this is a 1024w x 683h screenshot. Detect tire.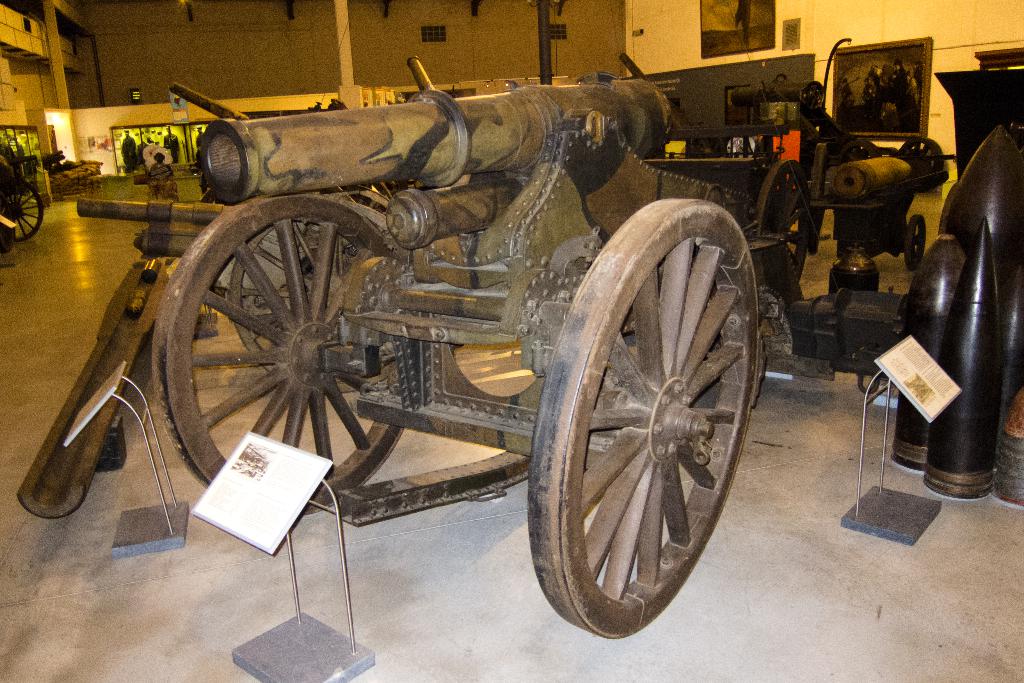
0 176 47 240.
